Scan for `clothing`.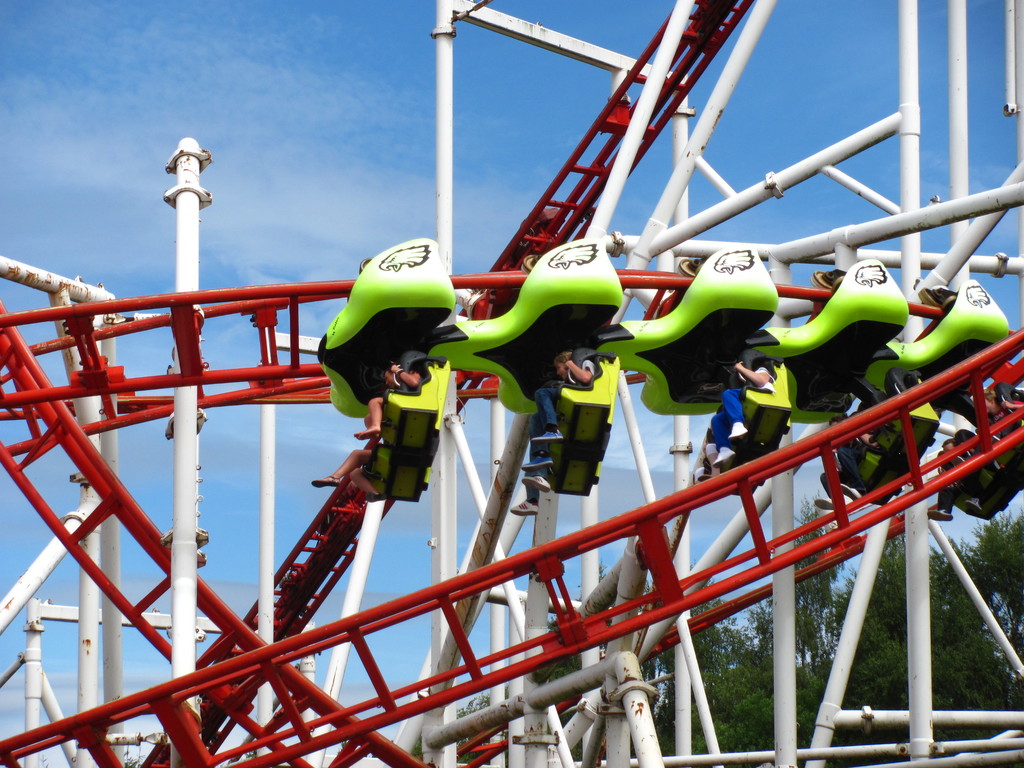
Scan result: (left=536, top=353, right=594, bottom=429).
